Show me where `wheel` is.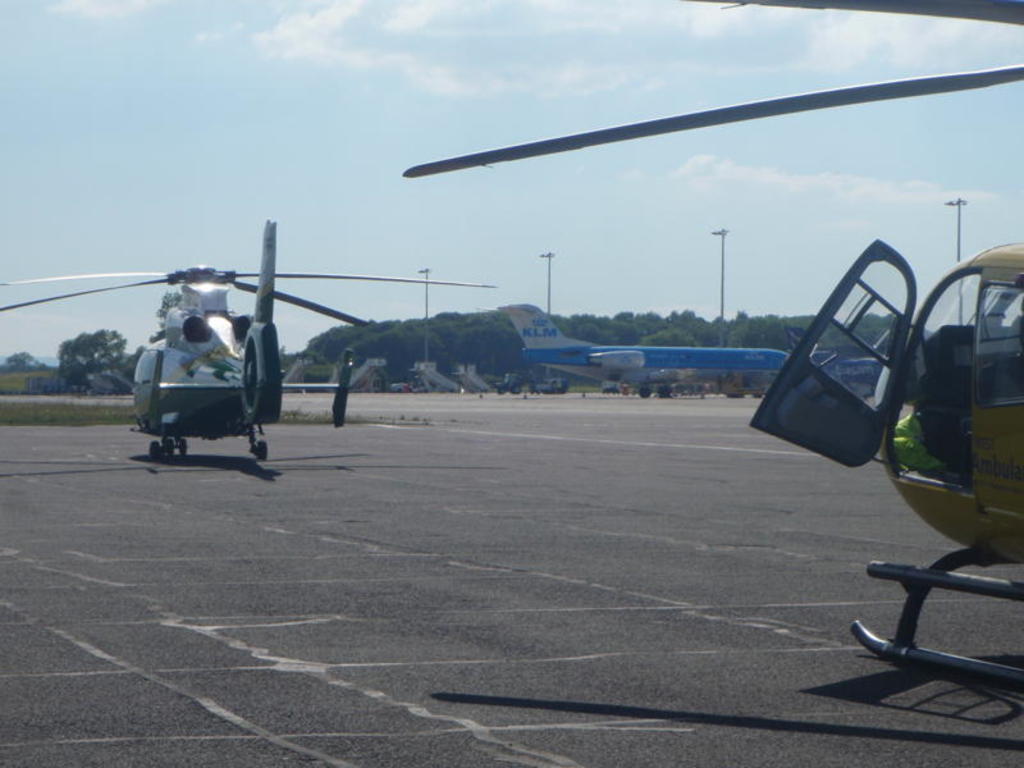
`wheel` is at l=178, t=435, r=188, b=457.
